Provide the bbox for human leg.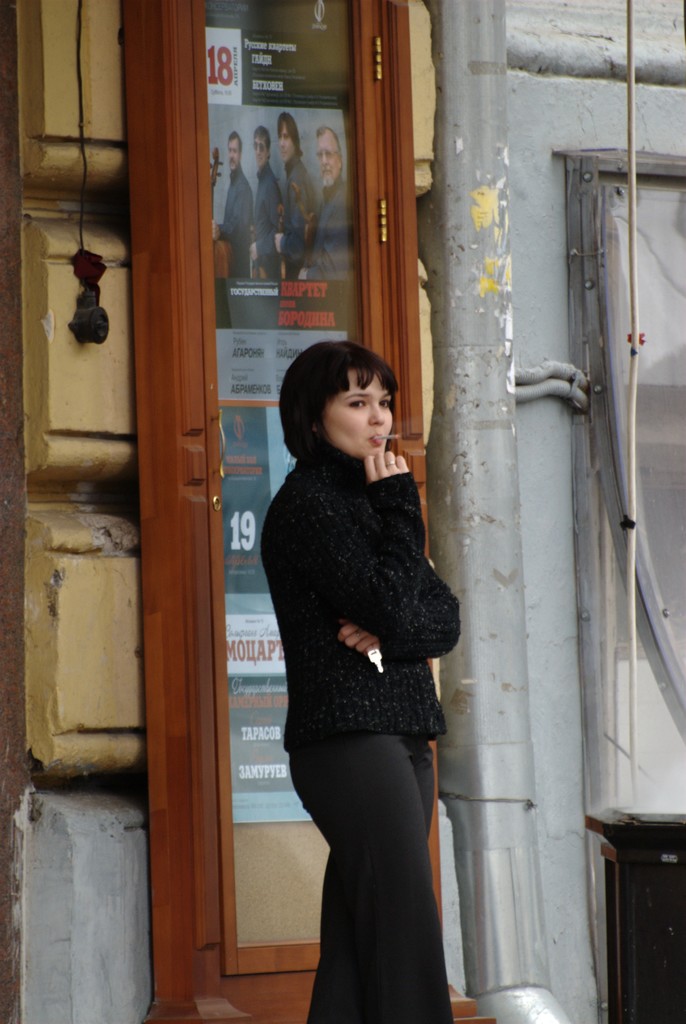
[309, 729, 433, 1023].
